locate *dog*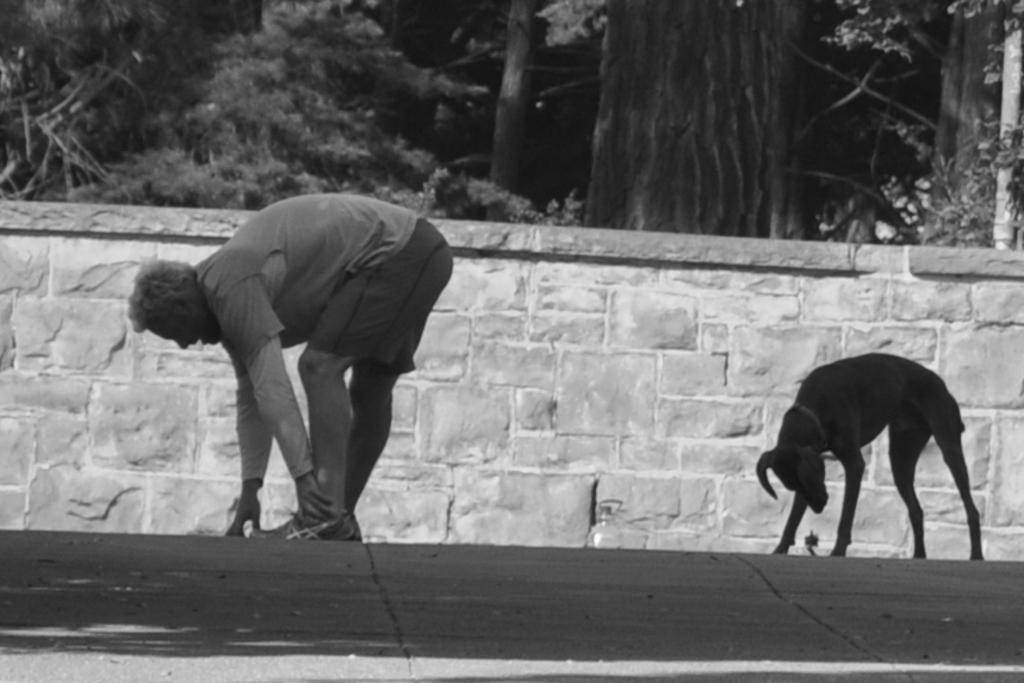
x1=756 y1=352 x2=985 y2=561
